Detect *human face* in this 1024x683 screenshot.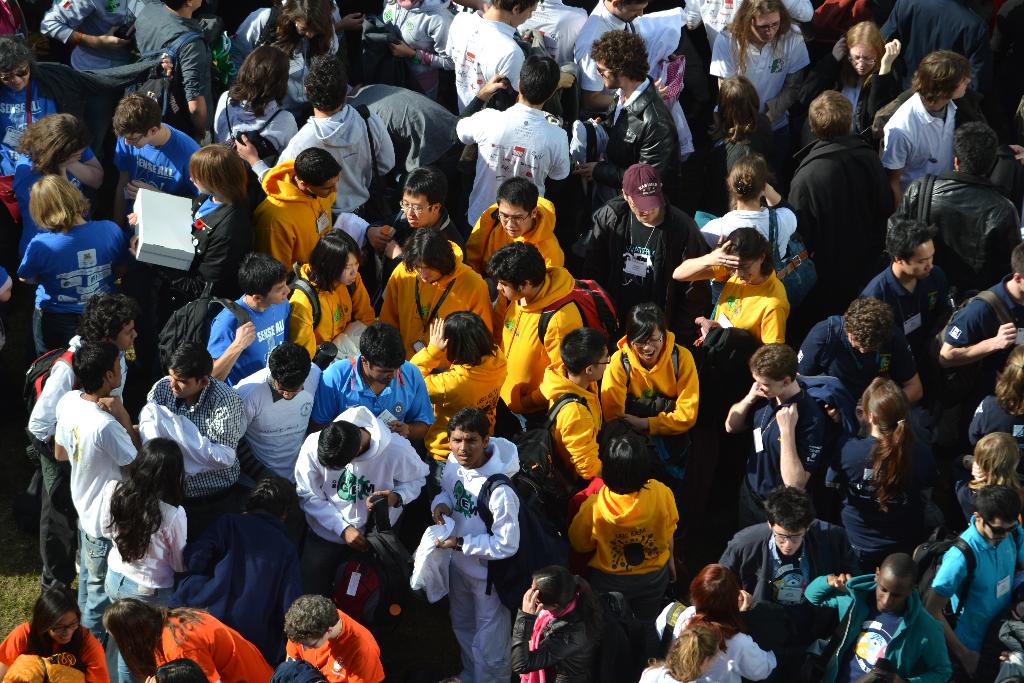
Detection: select_region(125, 132, 148, 147).
